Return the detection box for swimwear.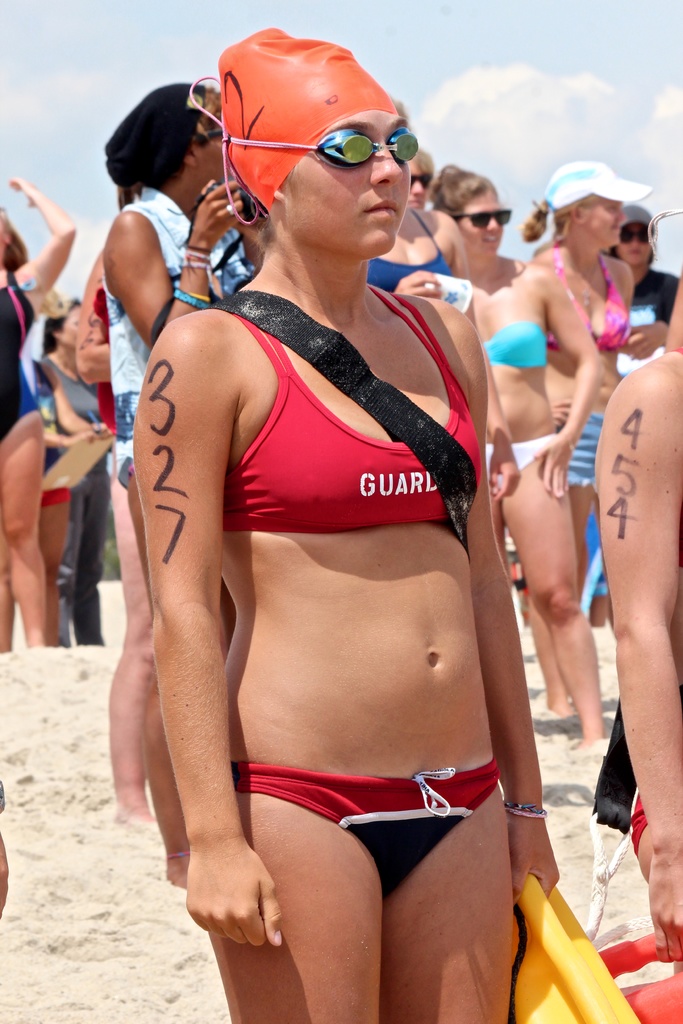
x1=562, y1=410, x2=601, y2=485.
